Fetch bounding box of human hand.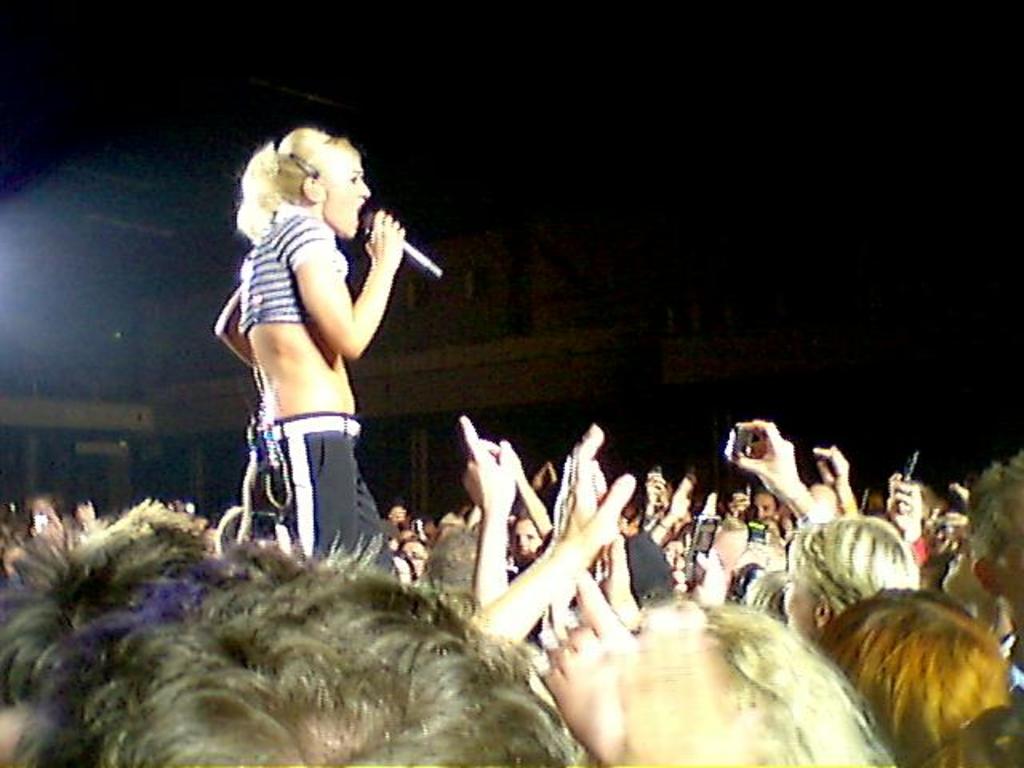
Bbox: (670,472,694,520).
